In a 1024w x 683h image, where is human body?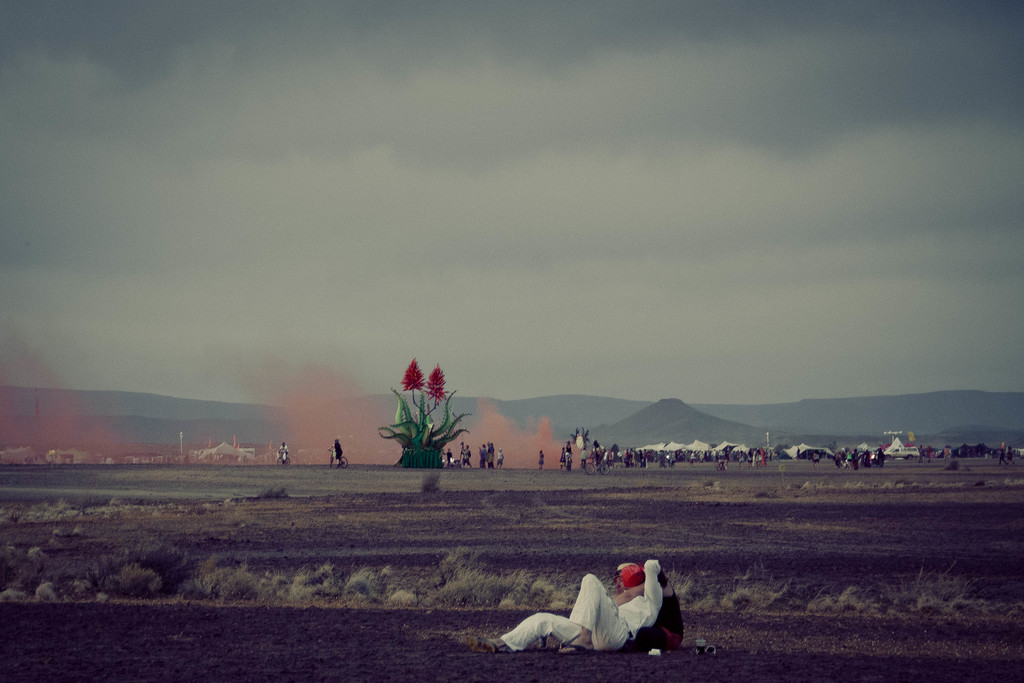
bbox(835, 447, 846, 468).
